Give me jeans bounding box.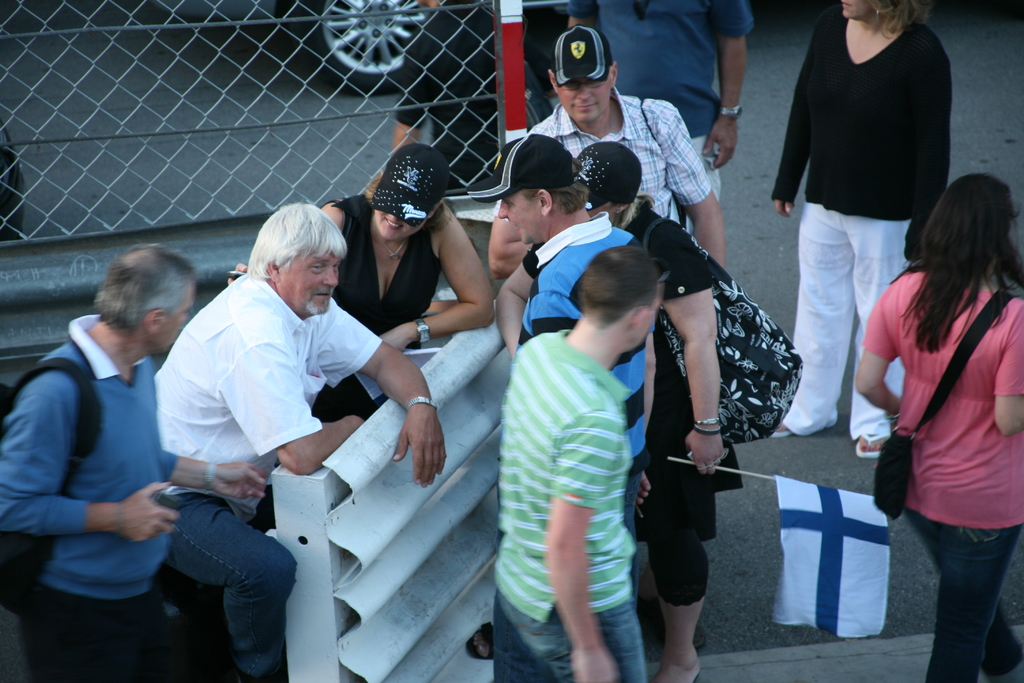
(x1=480, y1=591, x2=649, y2=679).
